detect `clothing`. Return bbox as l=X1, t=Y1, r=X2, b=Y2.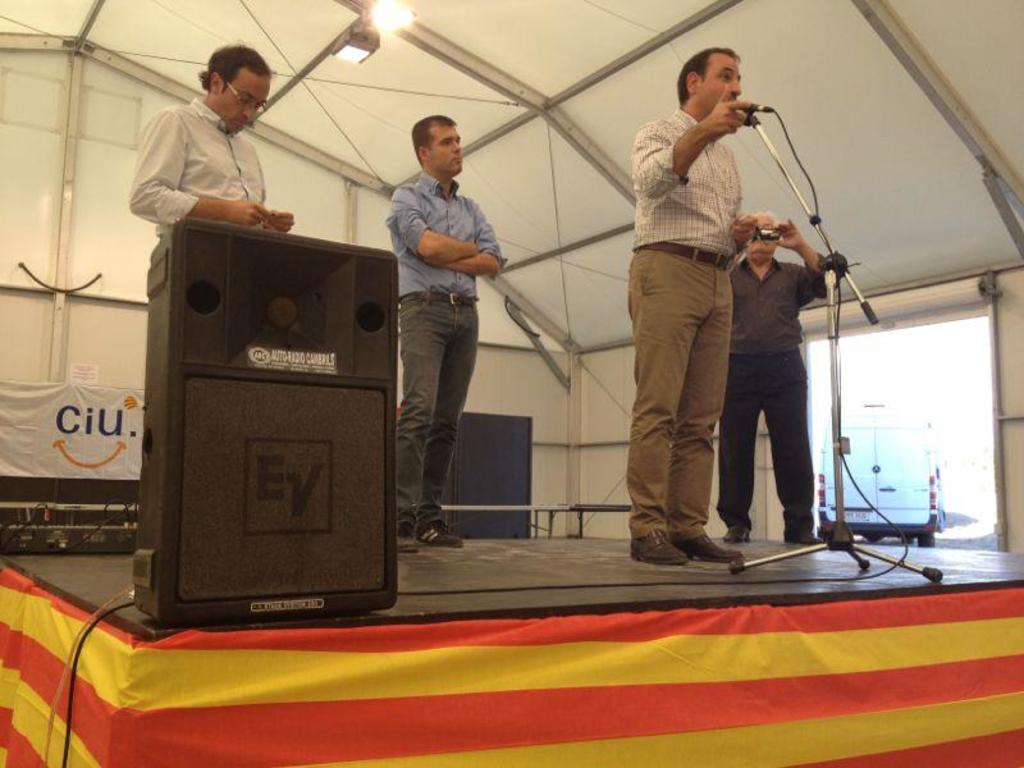
l=630, t=110, r=745, b=239.
